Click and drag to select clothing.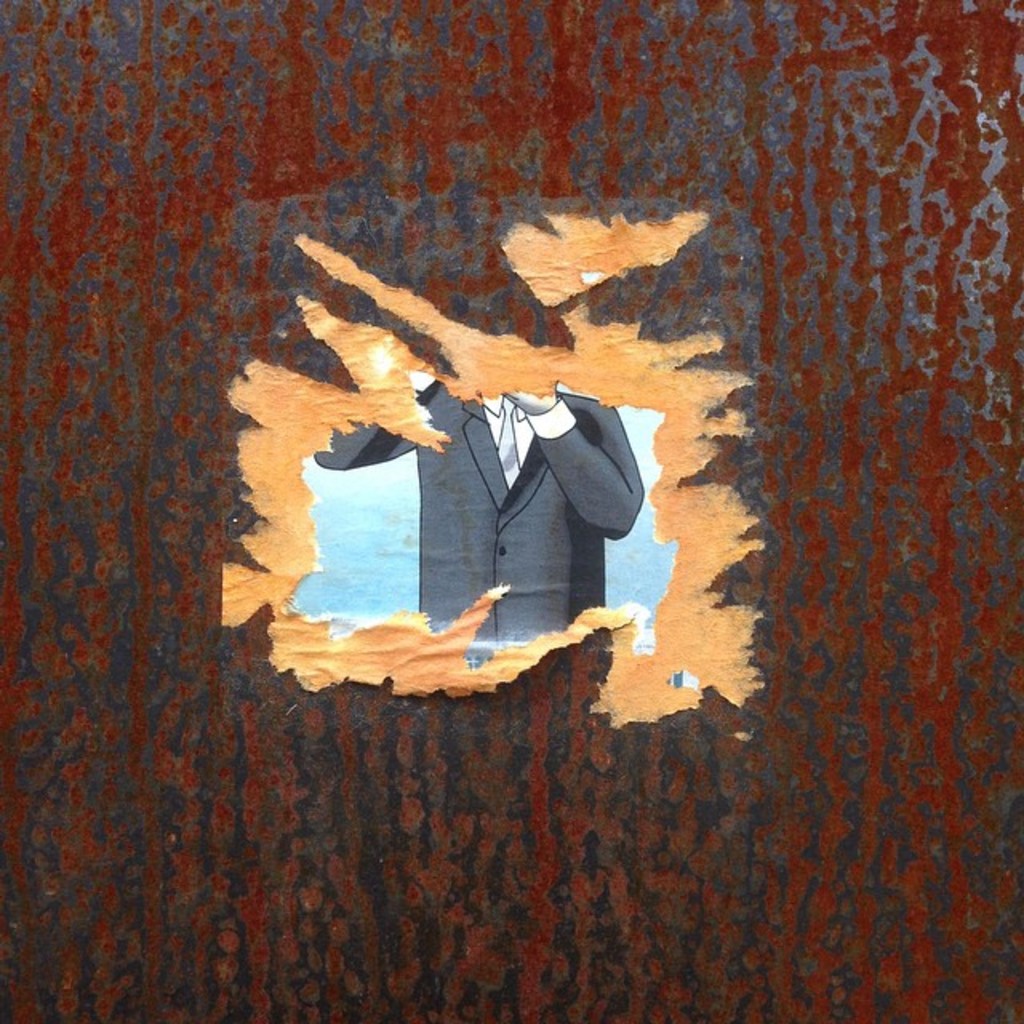
Selection: x1=294, y1=370, x2=653, y2=651.
